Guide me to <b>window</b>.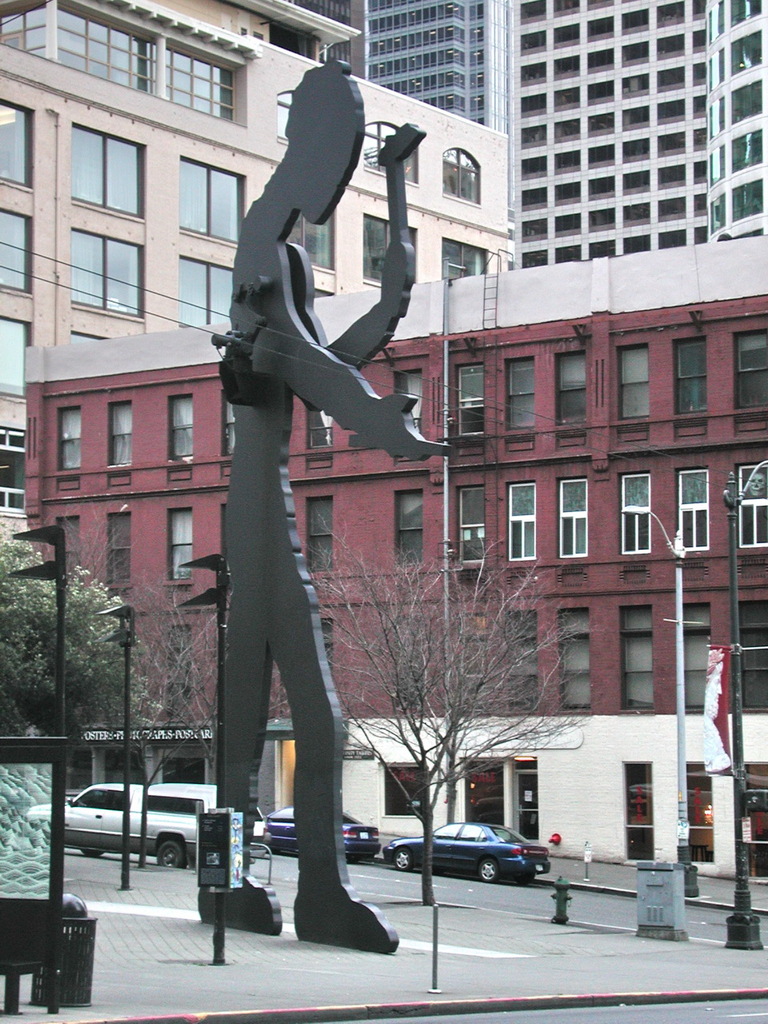
Guidance: (106, 506, 137, 586).
